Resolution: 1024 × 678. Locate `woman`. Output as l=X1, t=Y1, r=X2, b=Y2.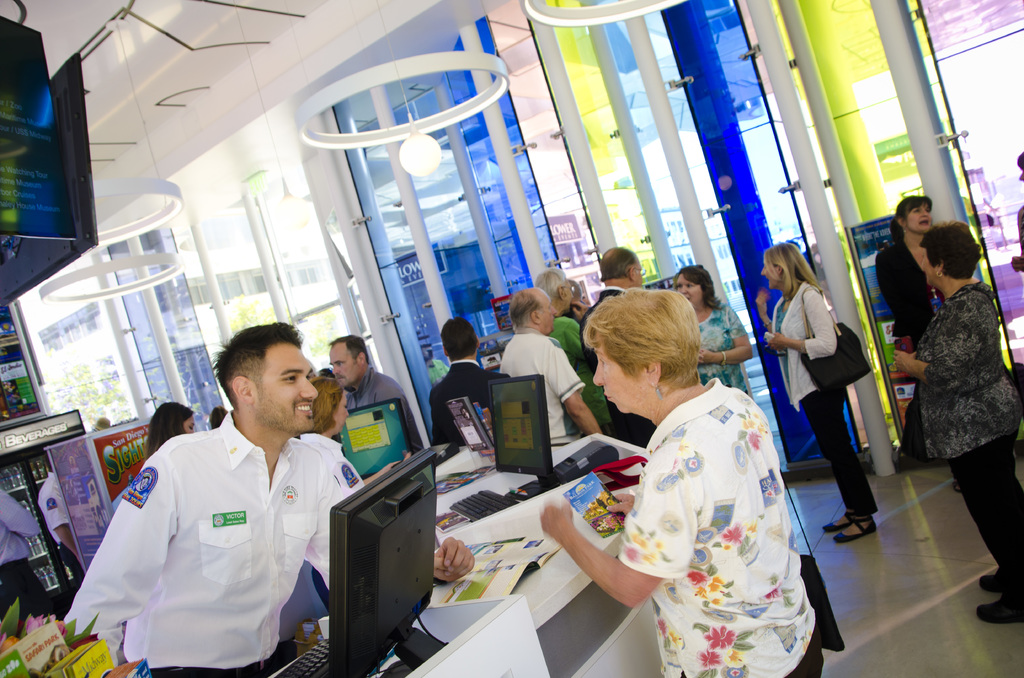
l=775, t=243, r=880, b=534.
